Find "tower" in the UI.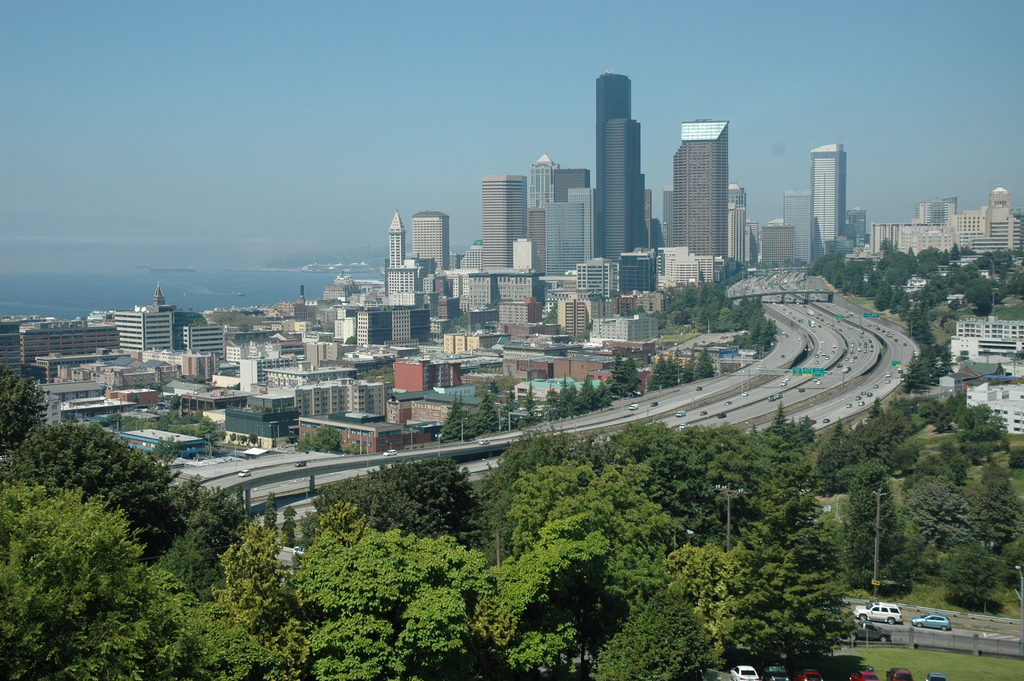
UI element at (x1=542, y1=199, x2=589, y2=272).
